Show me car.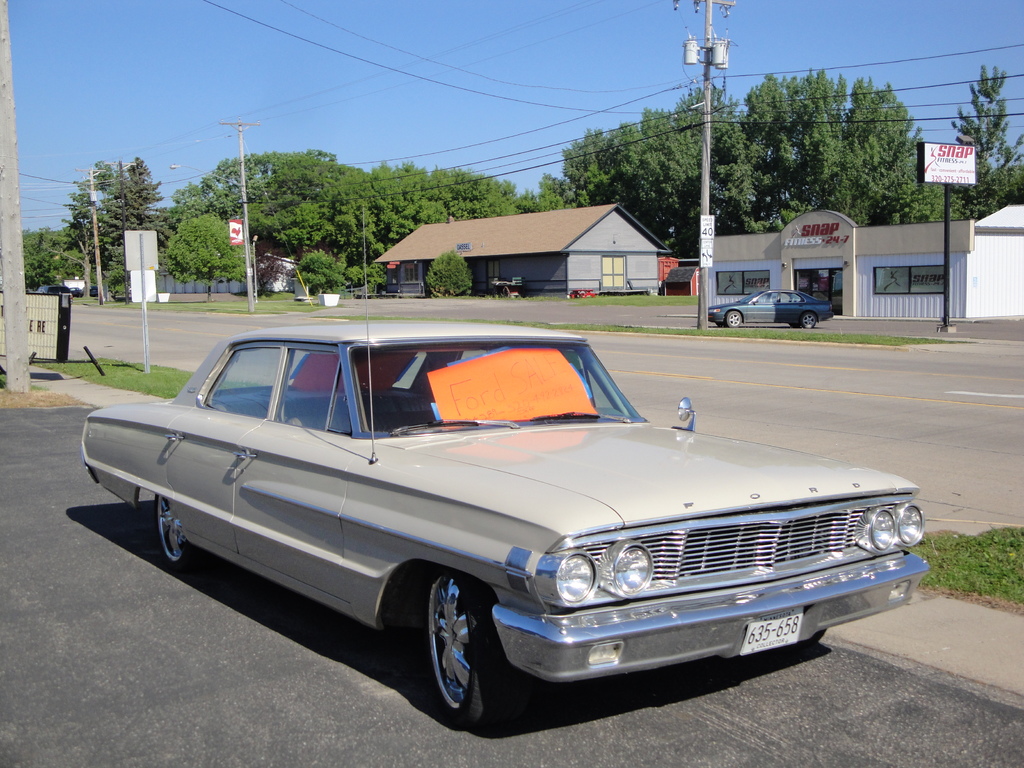
car is here: {"left": 700, "top": 280, "right": 837, "bottom": 326}.
